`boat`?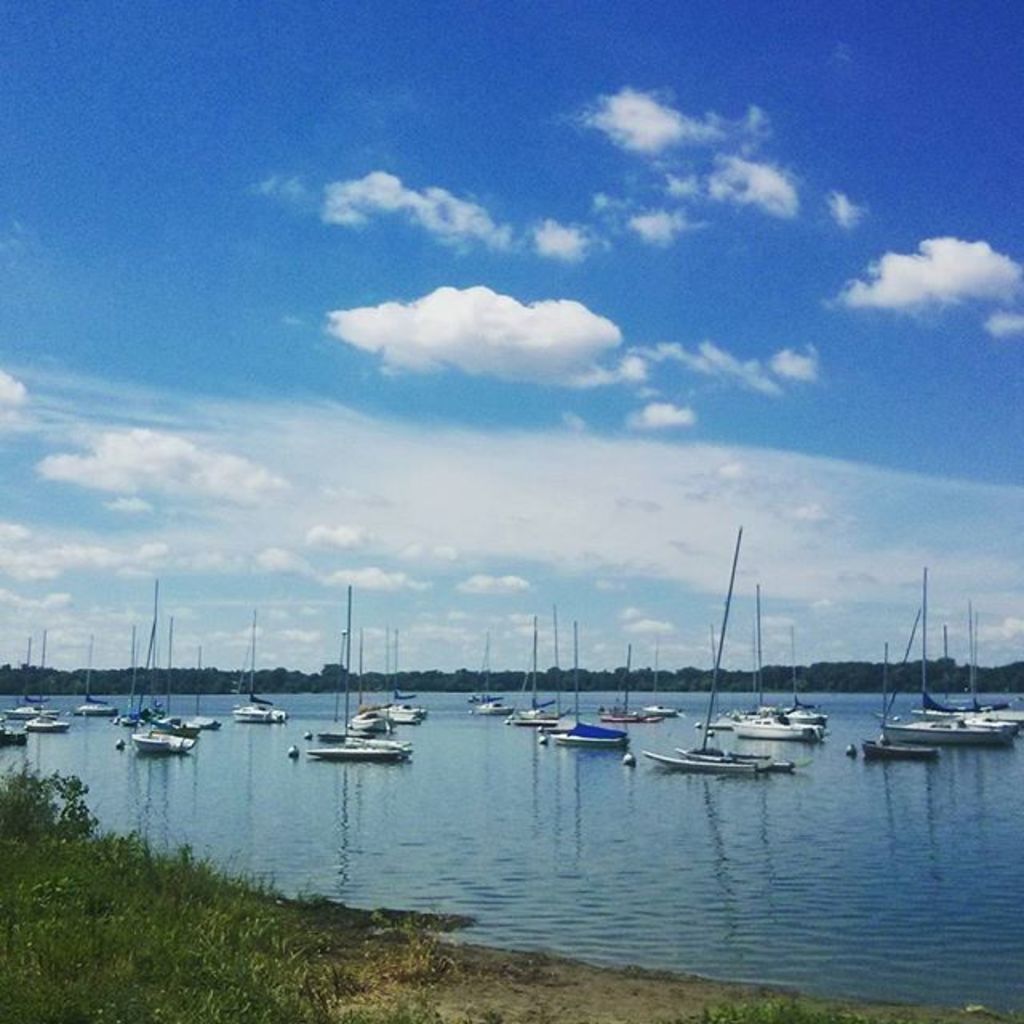
select_region(595, 691, 691, 733)
